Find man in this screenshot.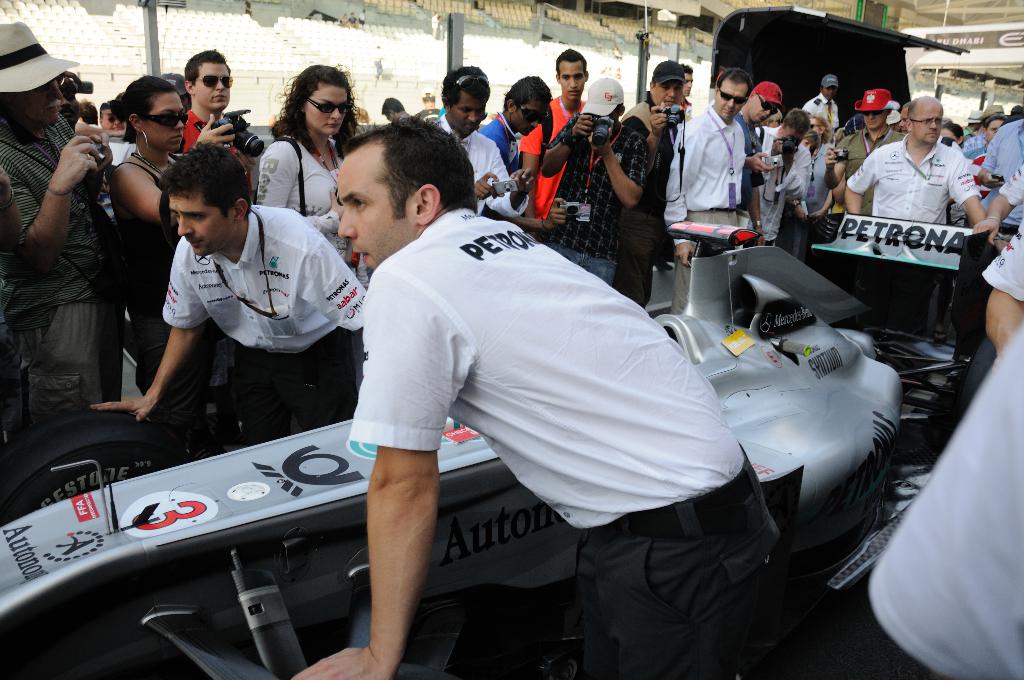
The bounding box for man is <region>829, 72, 896, 222</region>.
